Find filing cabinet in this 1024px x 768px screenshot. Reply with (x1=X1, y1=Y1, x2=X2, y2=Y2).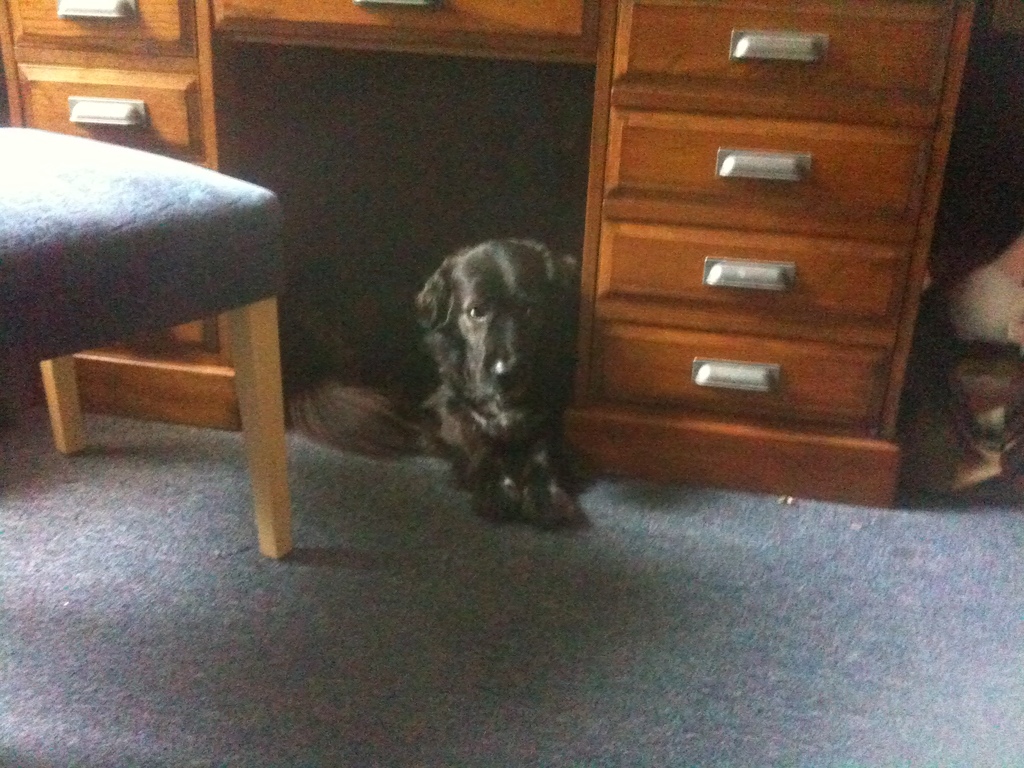
(x1=0, y1=0, x2=243, y2=437).
